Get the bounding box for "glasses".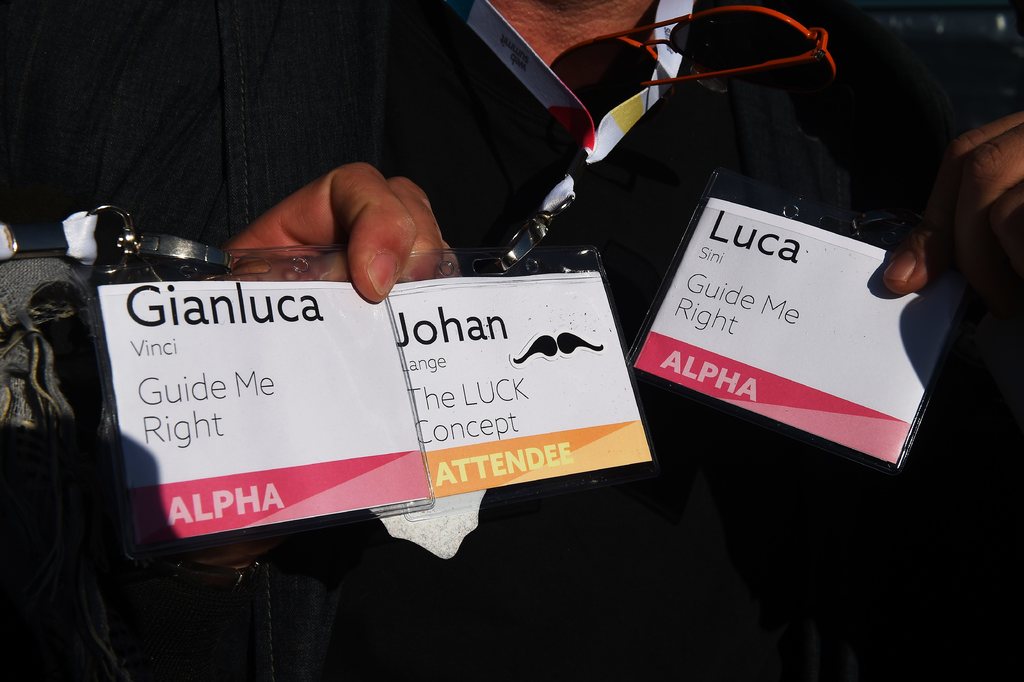
(622, 20, 861, 112).
